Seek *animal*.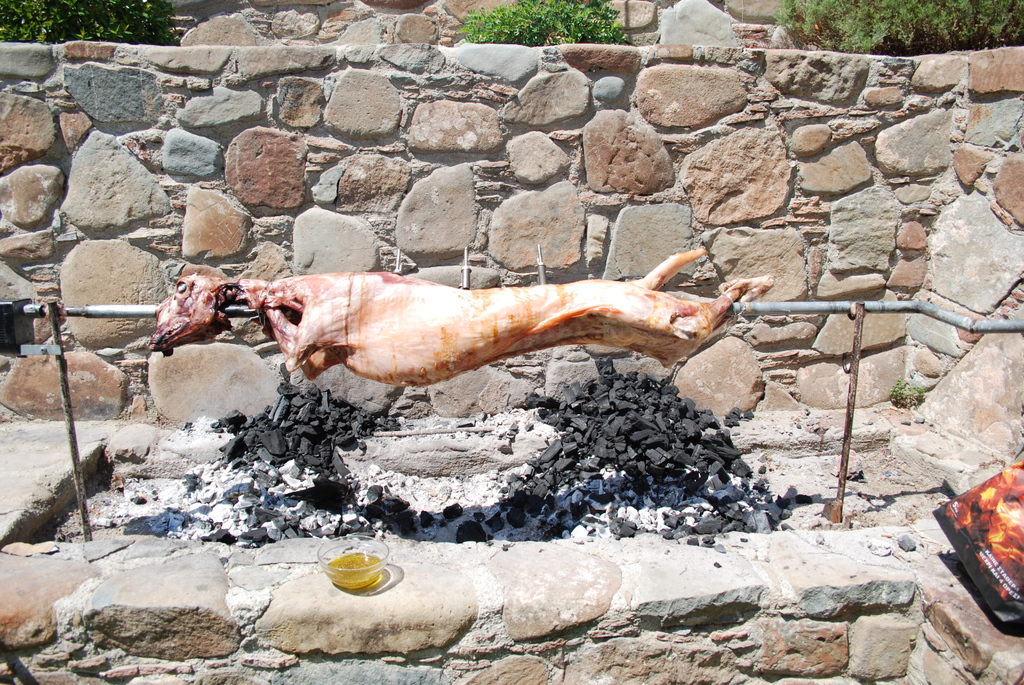
region(152, 242, 771, 388).
